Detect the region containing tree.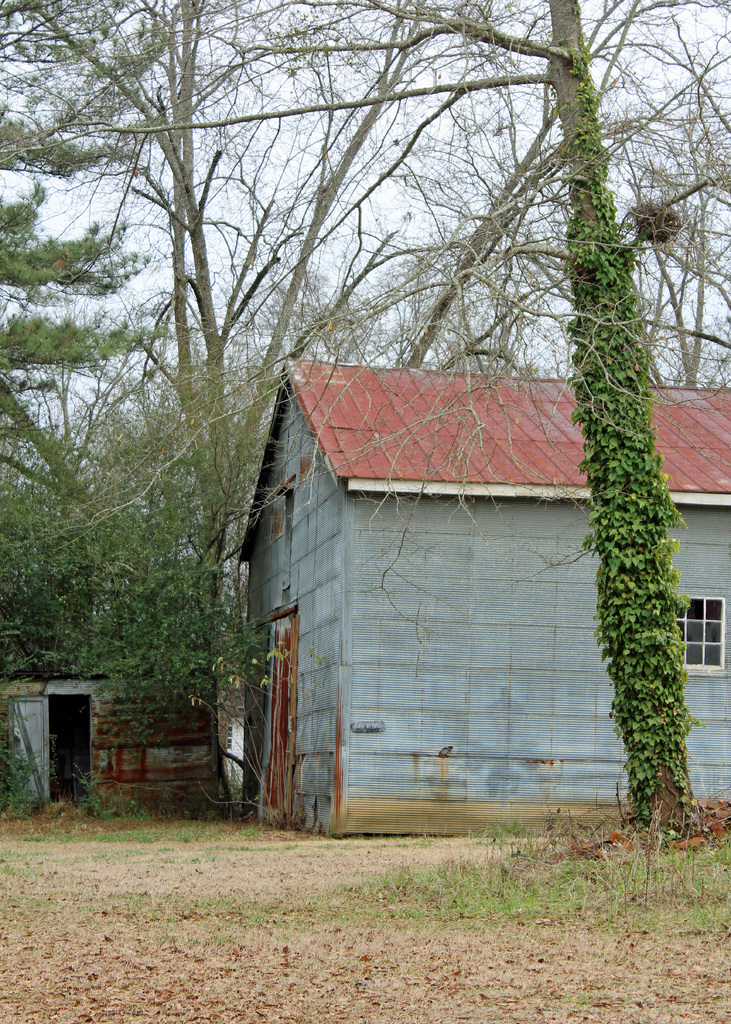
x1=4 y1=3 x2=725 y2=839.
